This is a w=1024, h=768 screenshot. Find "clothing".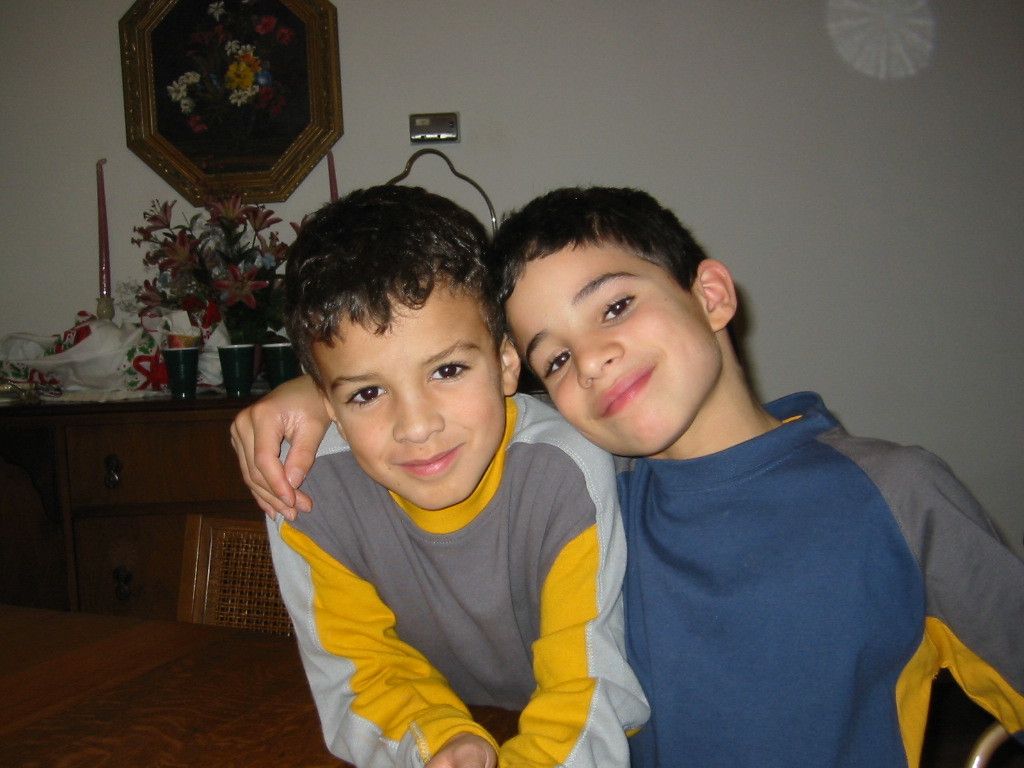
Bounding box: bbox=[615, 390, 1023, 767].
